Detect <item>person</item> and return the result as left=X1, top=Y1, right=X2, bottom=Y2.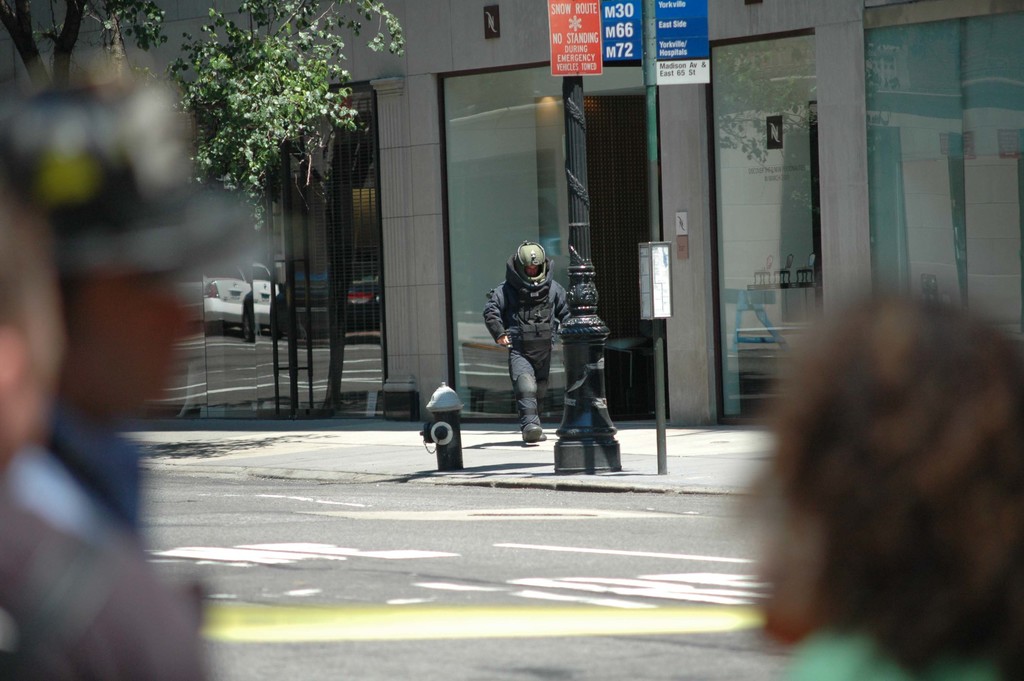
left=484, top=241, right=573, bottom=441.
